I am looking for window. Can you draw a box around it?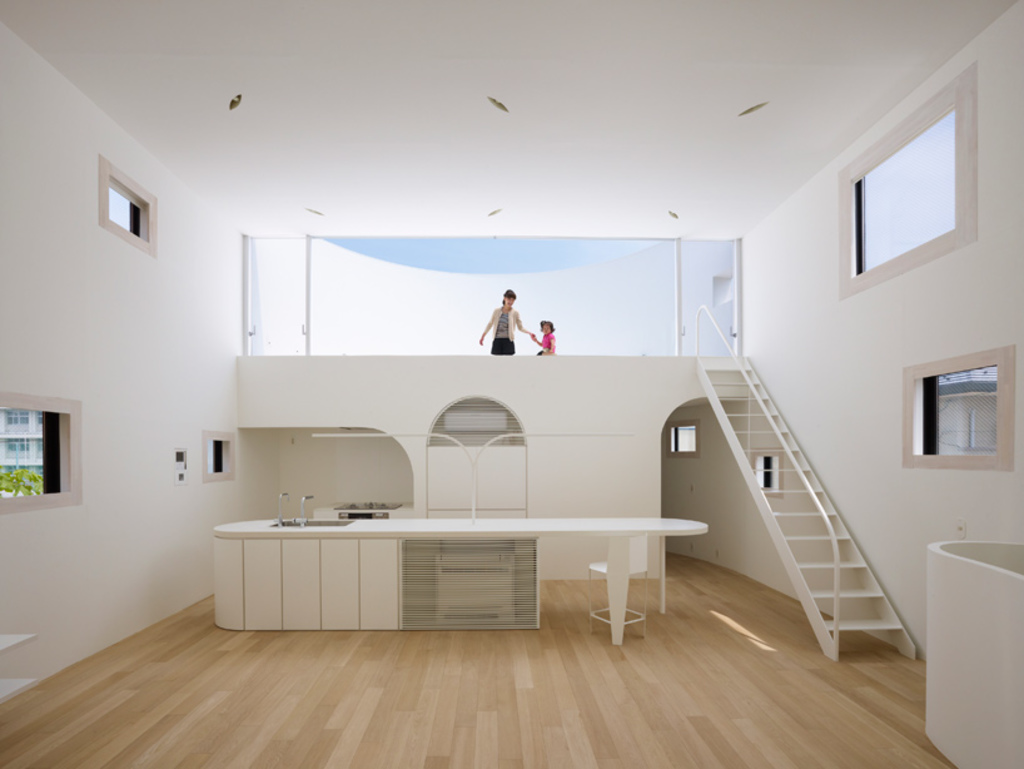
Sure, the bounding box is select_region(0, 384, 79, 512).
